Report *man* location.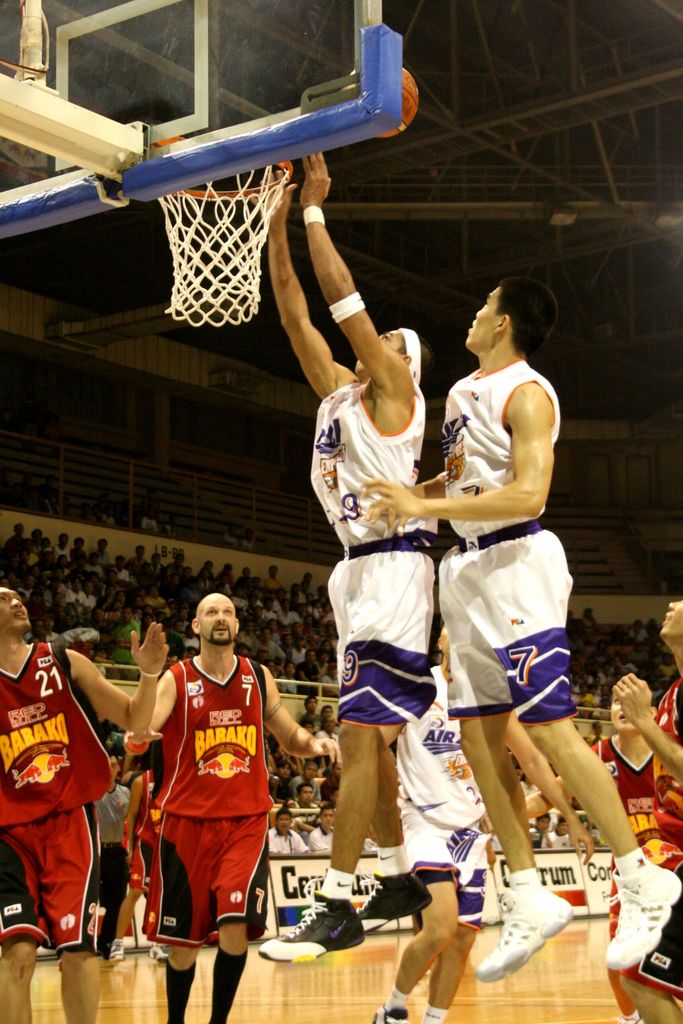
Report: 482 661 664 1023.
